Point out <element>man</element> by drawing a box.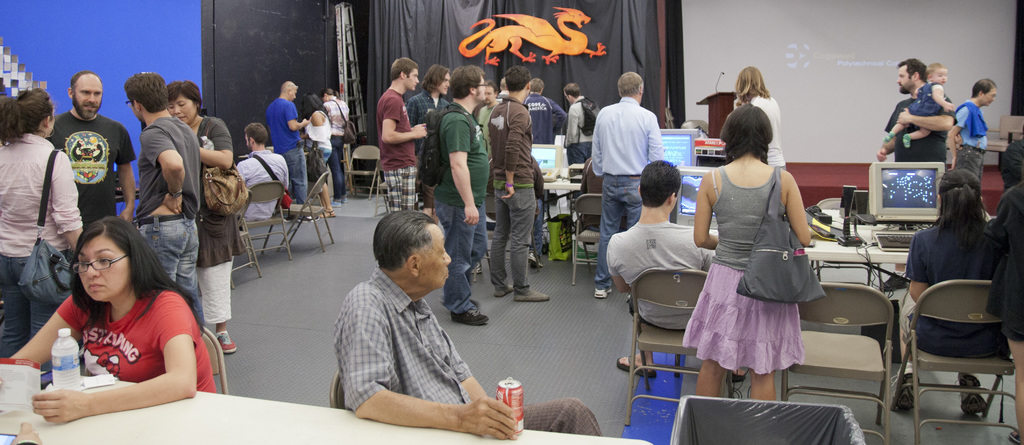
587,70,663,300.
